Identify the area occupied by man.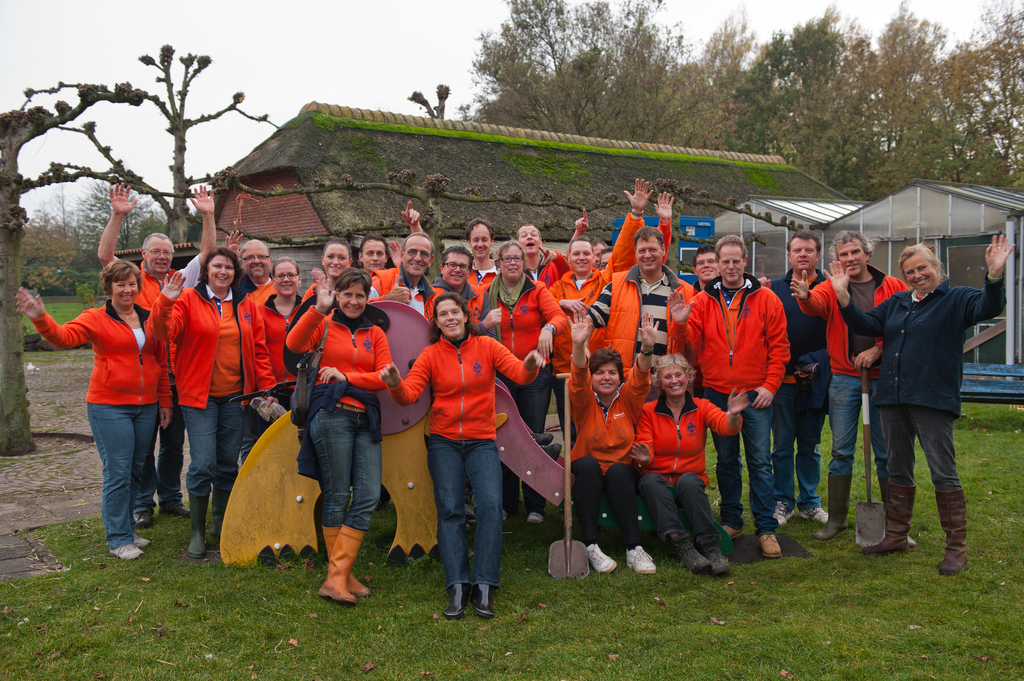
Area: <bbox>686, 246, 723, 296</bbox>.
